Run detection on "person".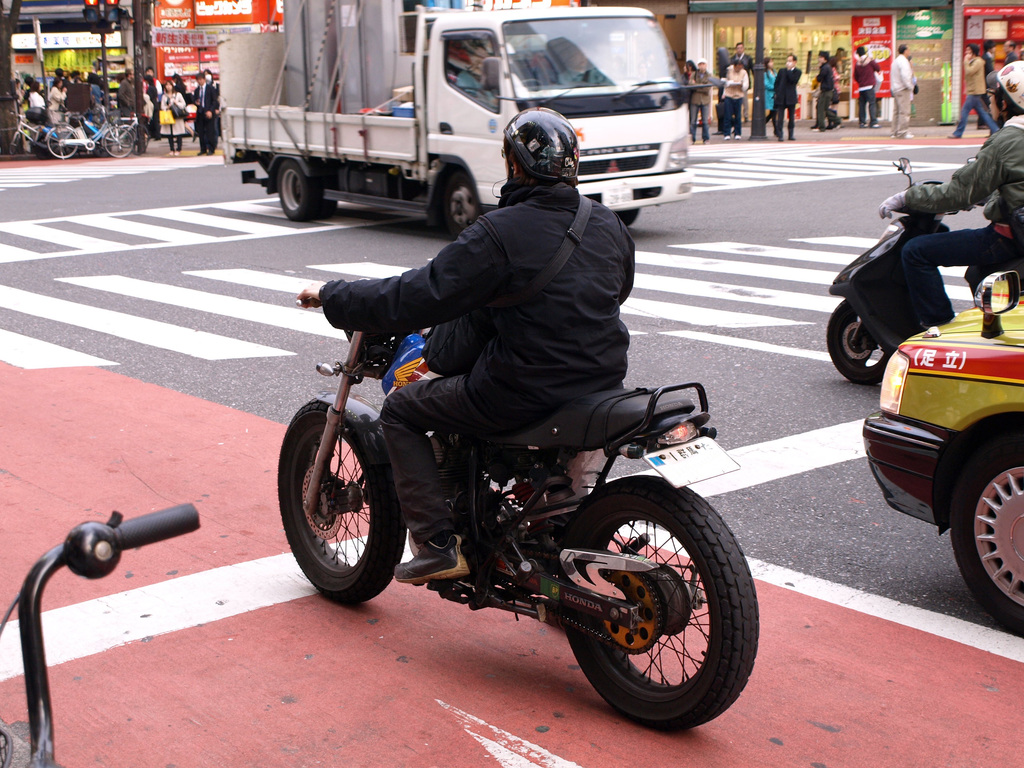
Result: (left=719, top=49, right=750, bottom=140).
